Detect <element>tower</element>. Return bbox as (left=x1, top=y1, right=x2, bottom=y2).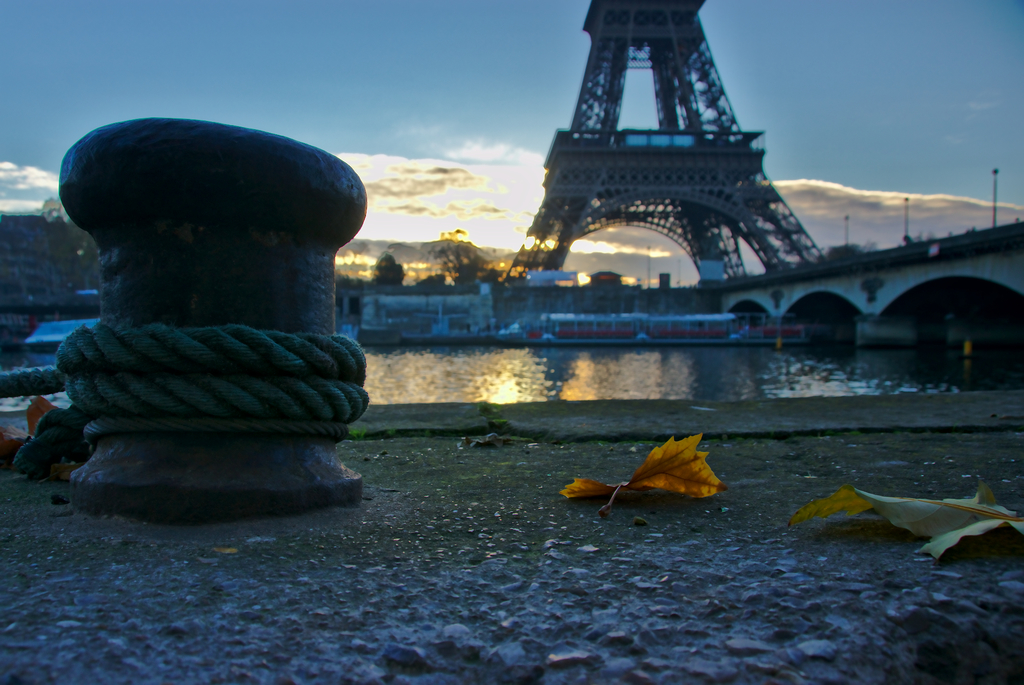
(left=497, top=0, right=823, bottom=302).
